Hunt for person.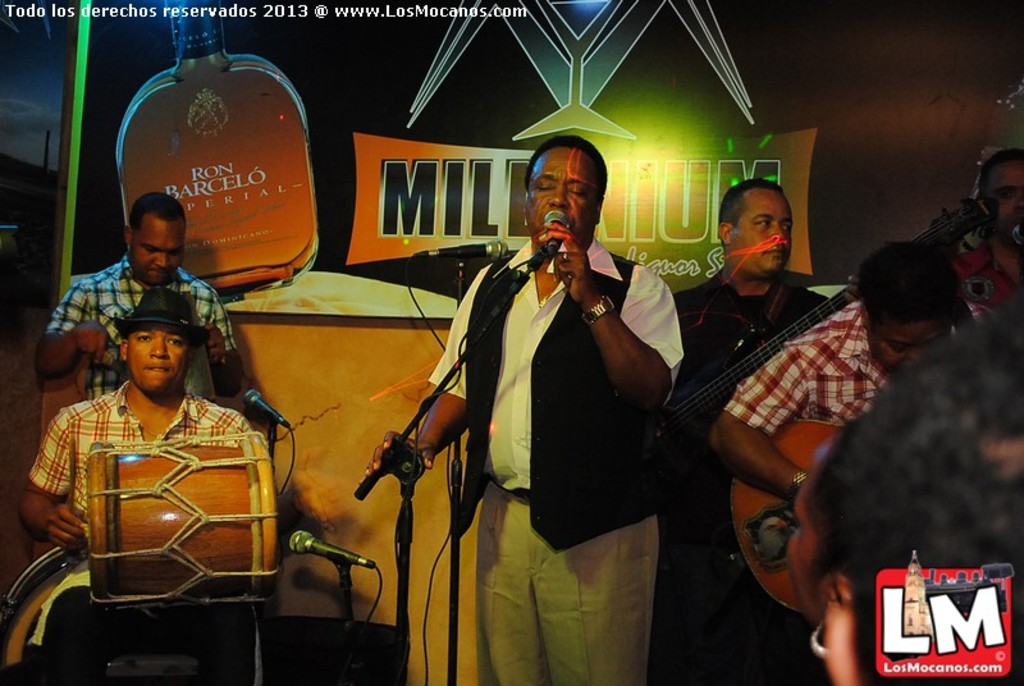
Hunted down at 37,191,246,399.
